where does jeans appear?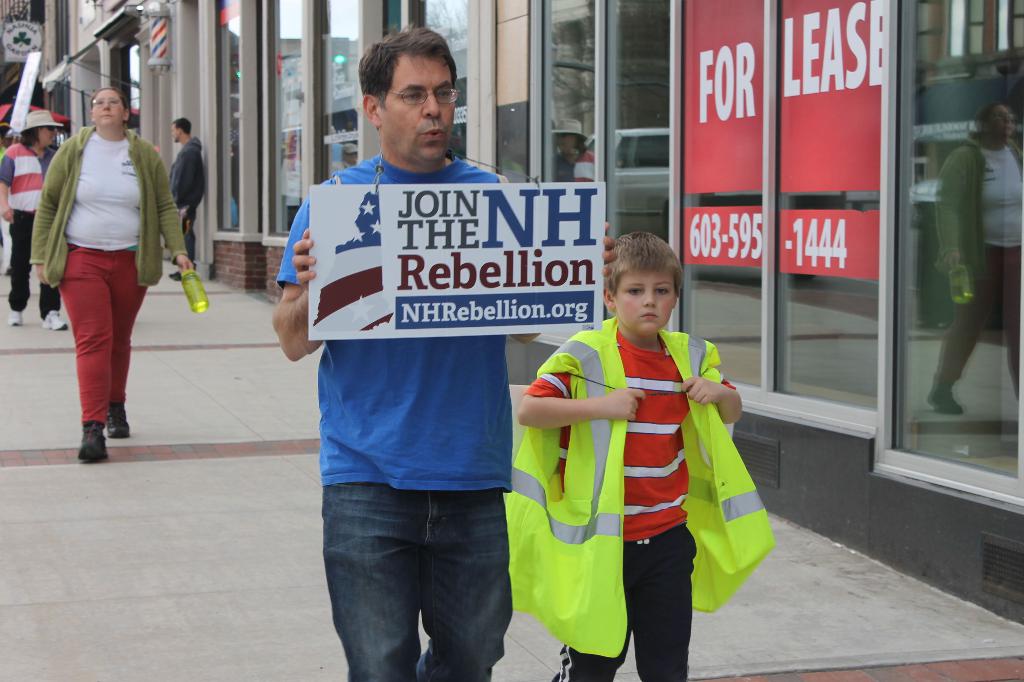
Appears at x1=327 y1=472 x2=522 y2=681.
